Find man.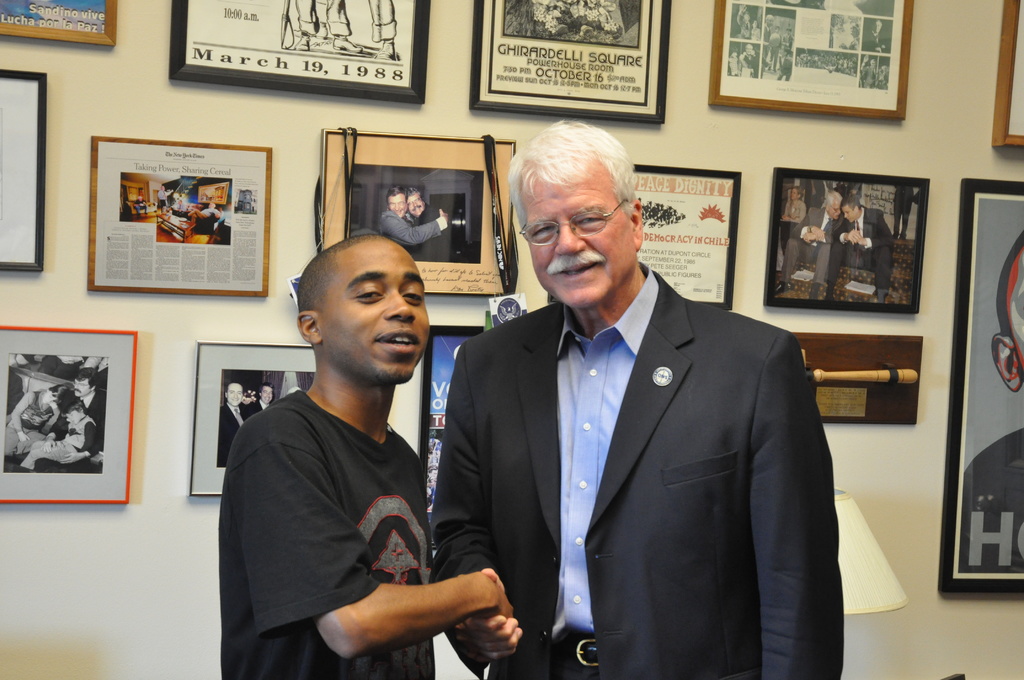
bbox=(245, 381, 271, 415).
